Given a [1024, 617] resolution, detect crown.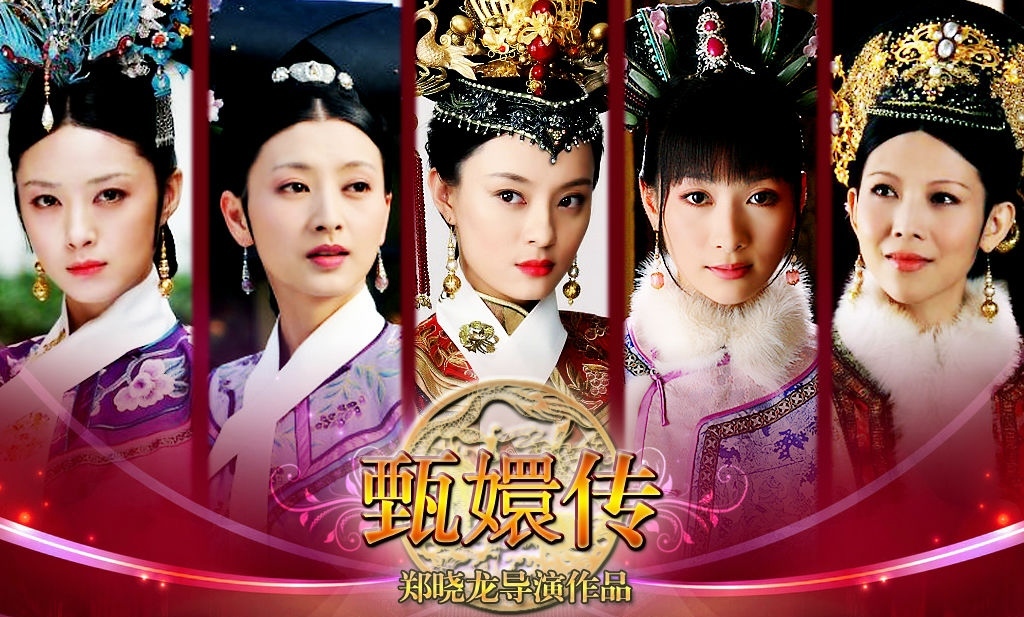
(left=416, top=0, right=629, bottom=165).
